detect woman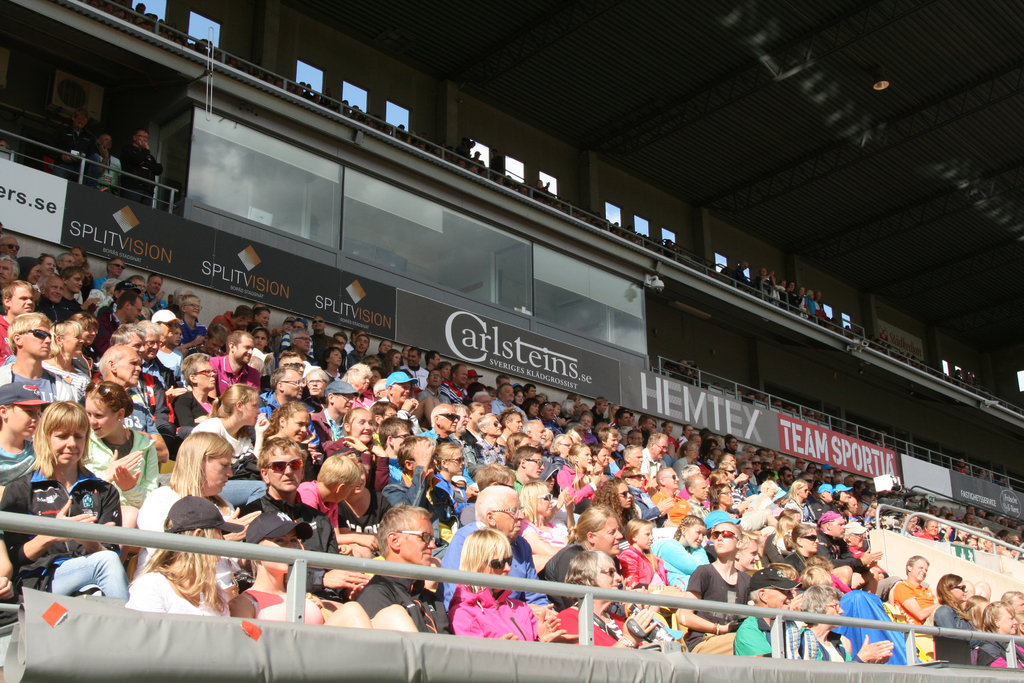
bbox=[118, 500, 244, 614]
